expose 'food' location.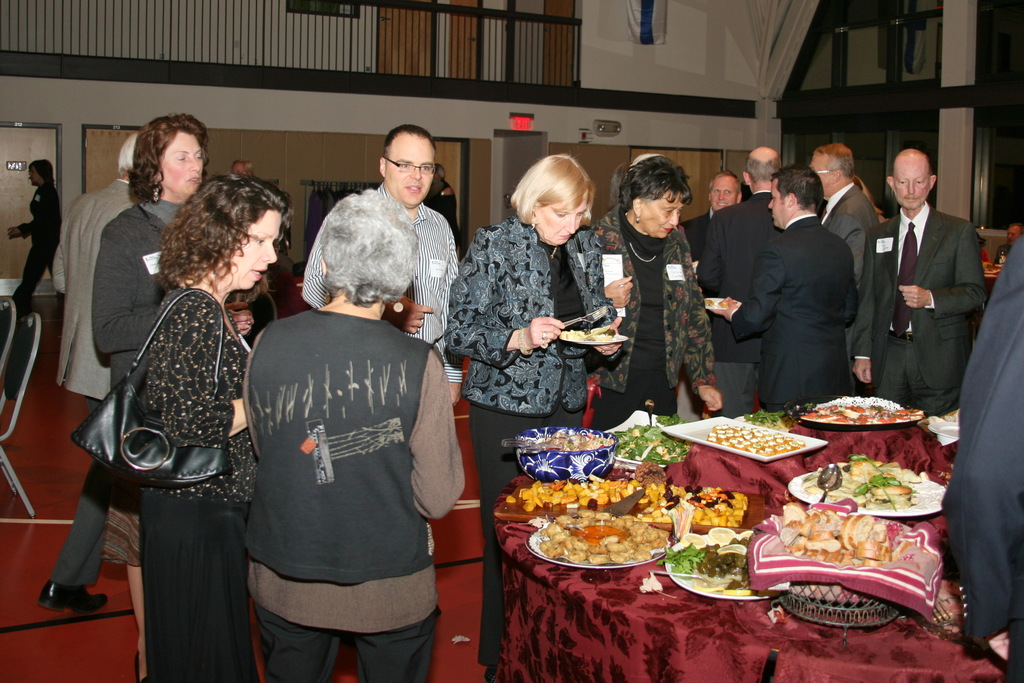
Exposed at [left=701, top=295, right=735, bottom=307].
